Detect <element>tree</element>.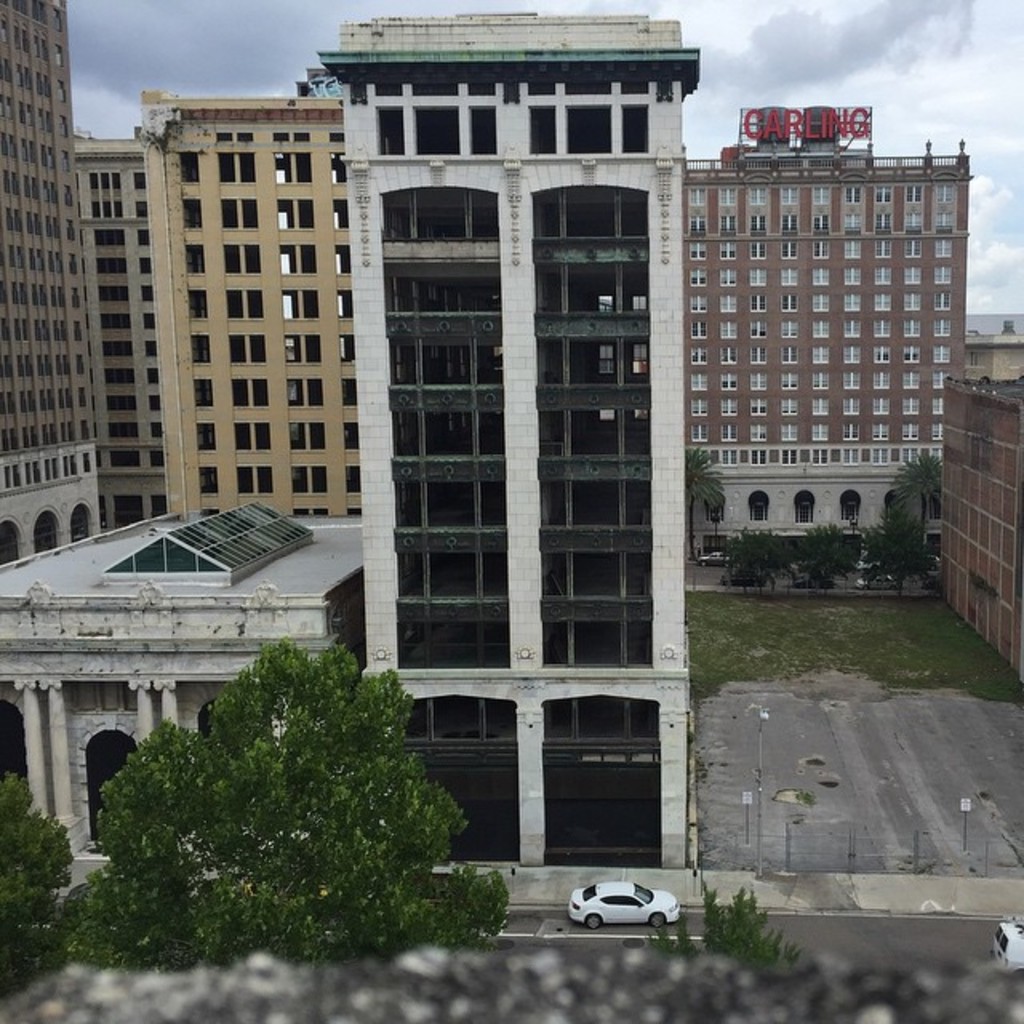
Detected at <box>614,875,798,968</box>.
